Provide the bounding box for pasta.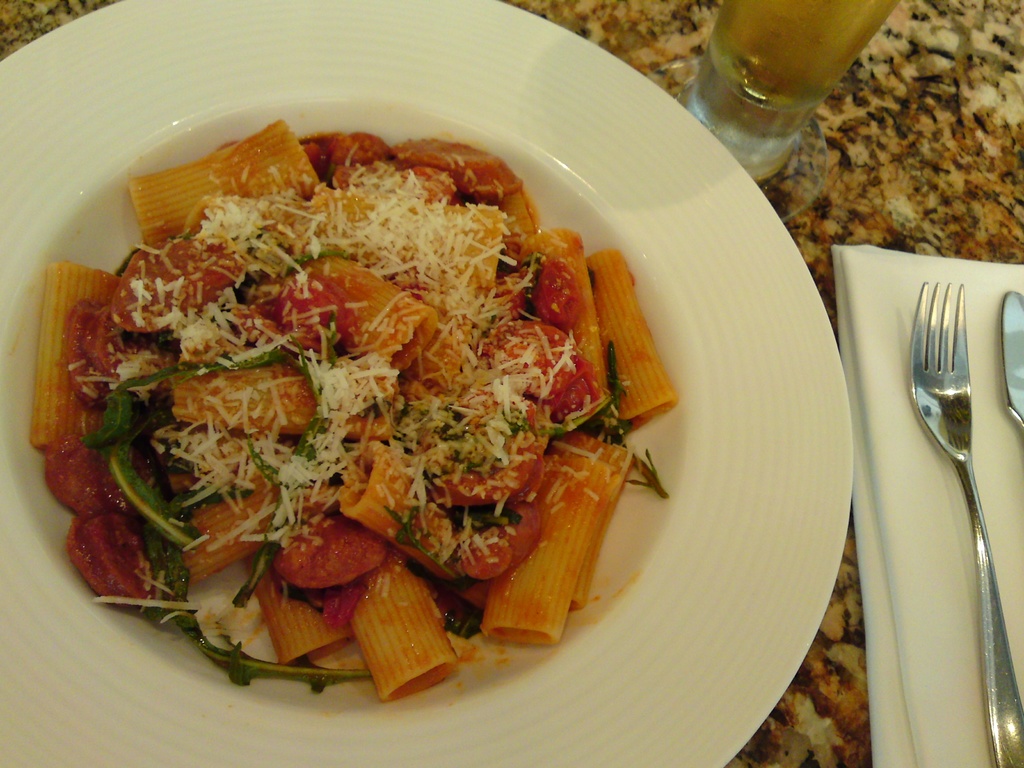
25/118/672/704.
